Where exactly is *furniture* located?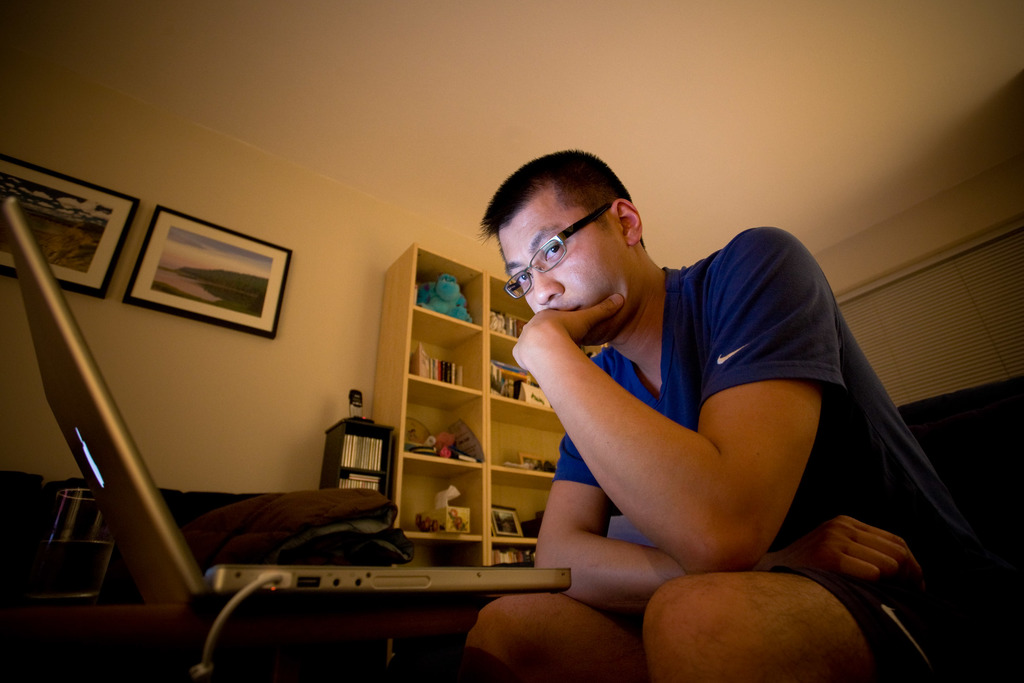
Its bounding box is Rect(369, 243, 608, 670).
